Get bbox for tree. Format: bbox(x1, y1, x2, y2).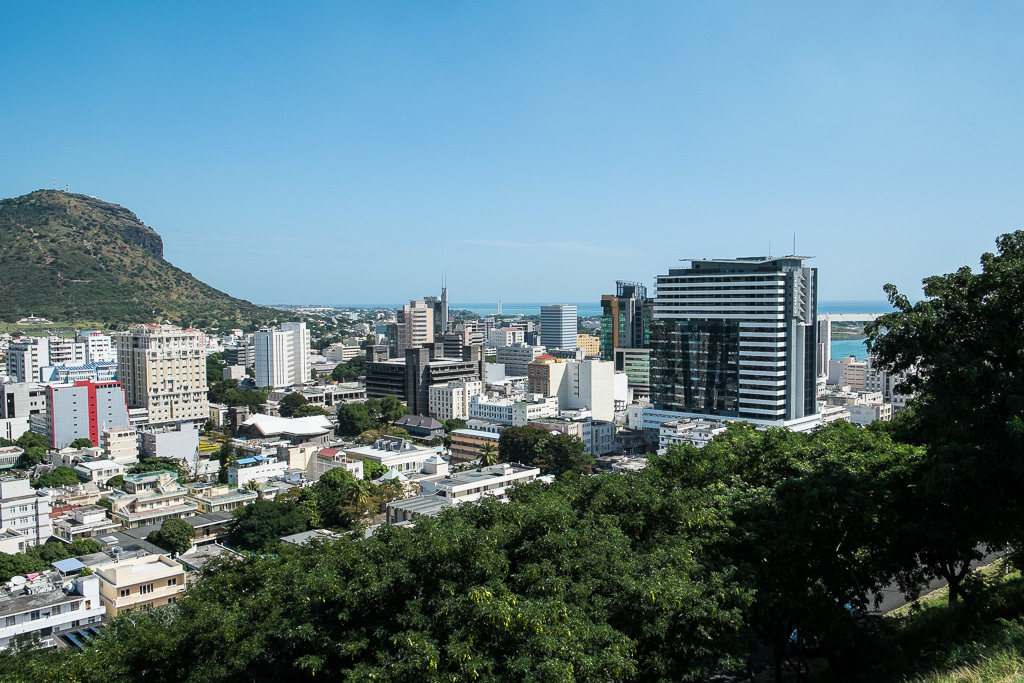
bbox(497, 420, 547, 465).
